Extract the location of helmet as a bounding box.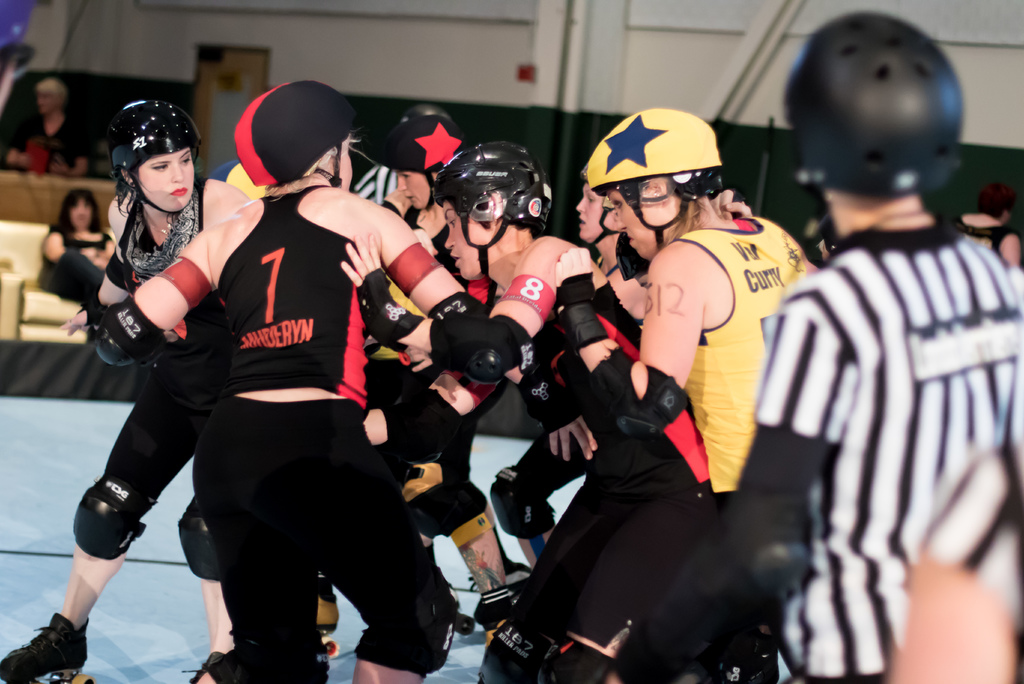
left=423, top=139, right=554, bottom=287.
